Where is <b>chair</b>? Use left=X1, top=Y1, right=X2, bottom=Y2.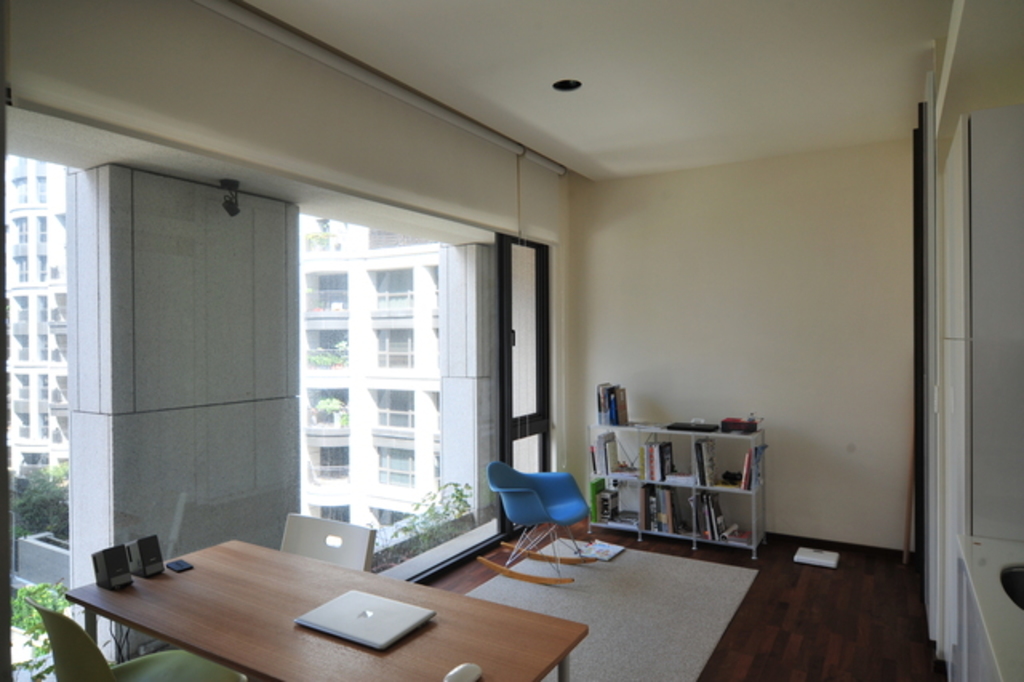
left=22, top=596, right=242, bottom=680.
